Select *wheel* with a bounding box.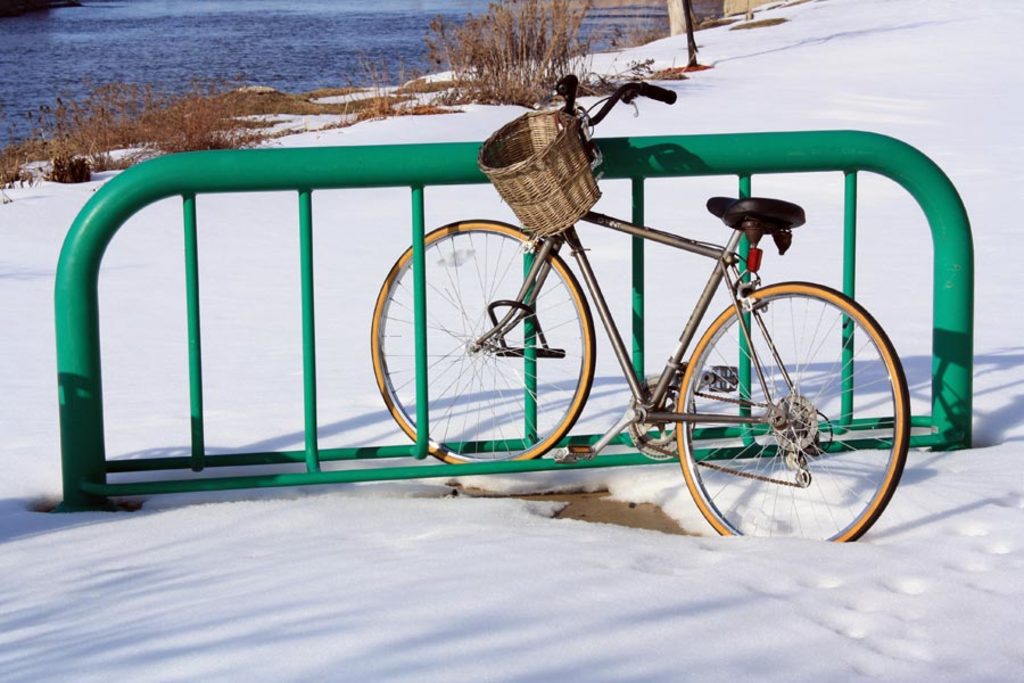
762, 394, 810, 449.
